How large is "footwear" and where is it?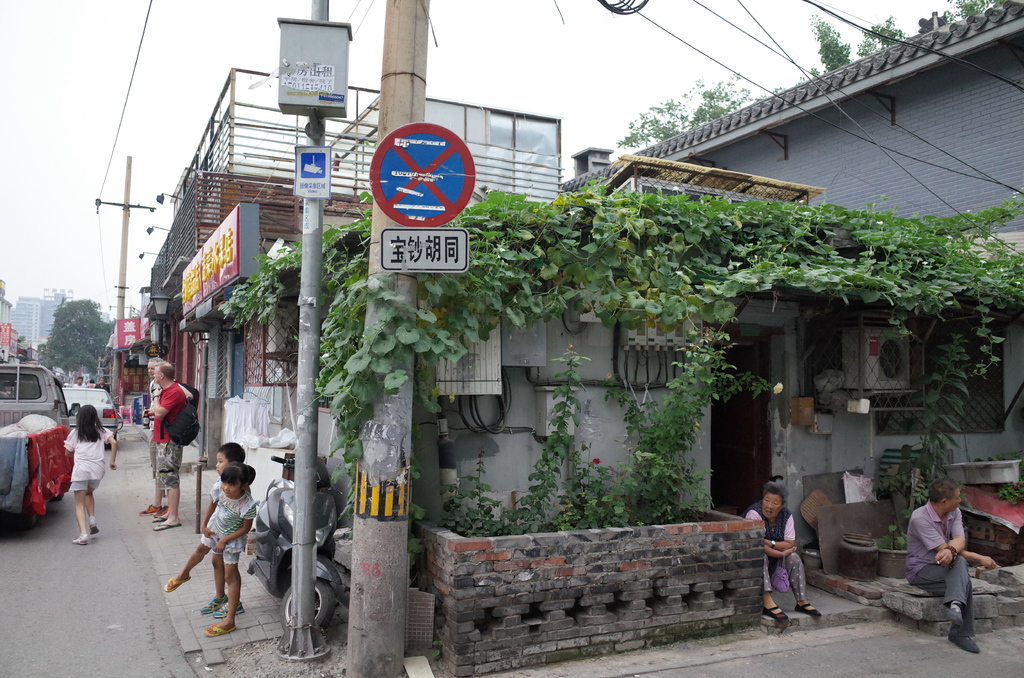
Bounding box: <bbox>199, 592, 227, 613</bbox>.
